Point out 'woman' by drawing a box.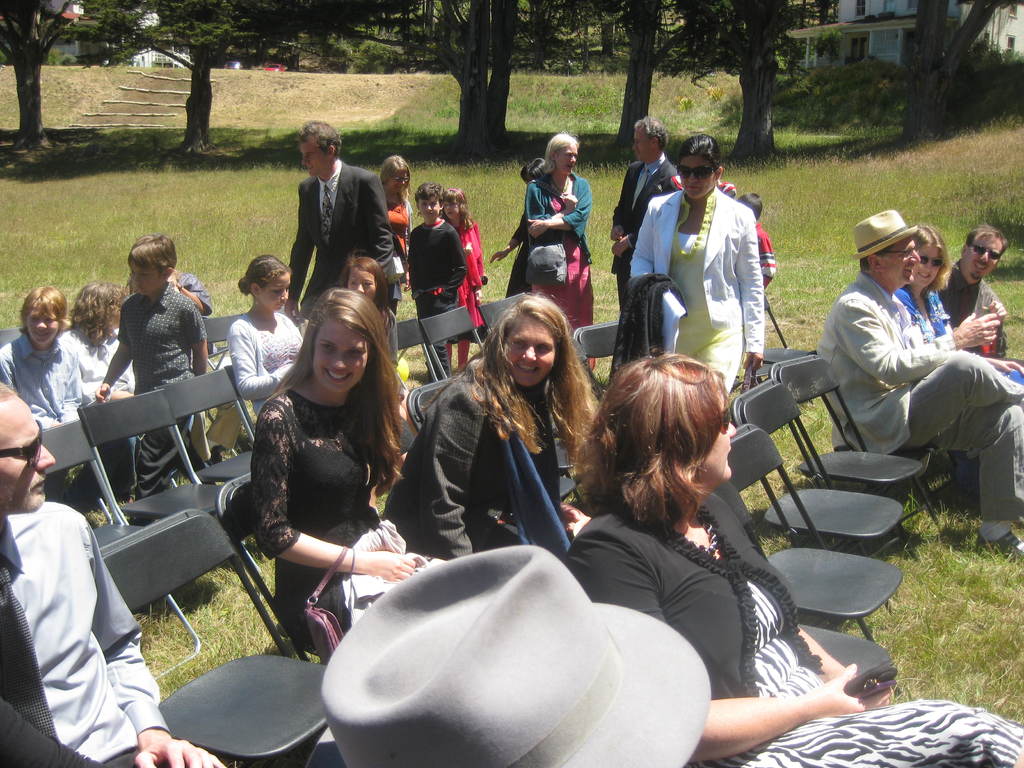
419, 276, 595, 588.
